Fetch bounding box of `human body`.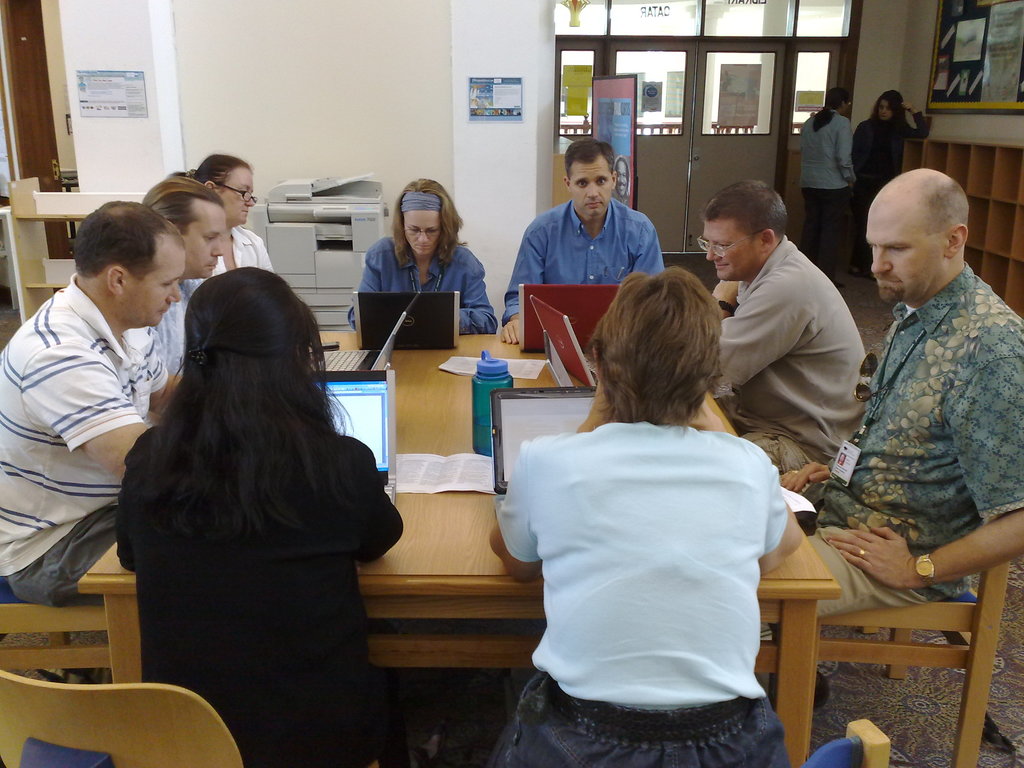
Bbox: [left=792, top=83, right=852, bottom=273].
